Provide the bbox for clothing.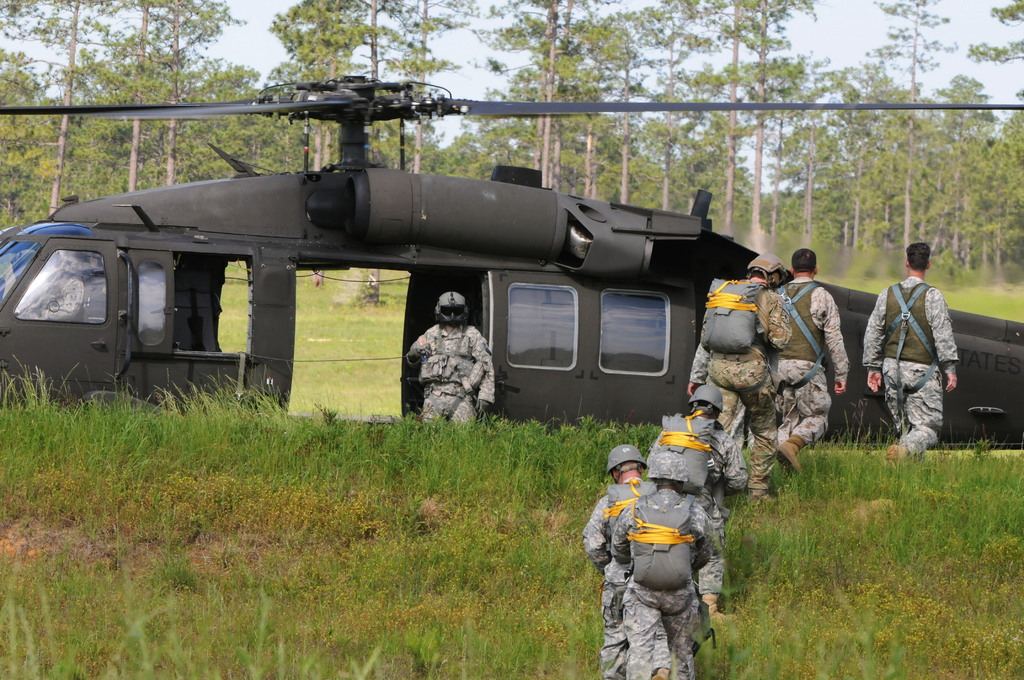
412, 321, 497, 433.
